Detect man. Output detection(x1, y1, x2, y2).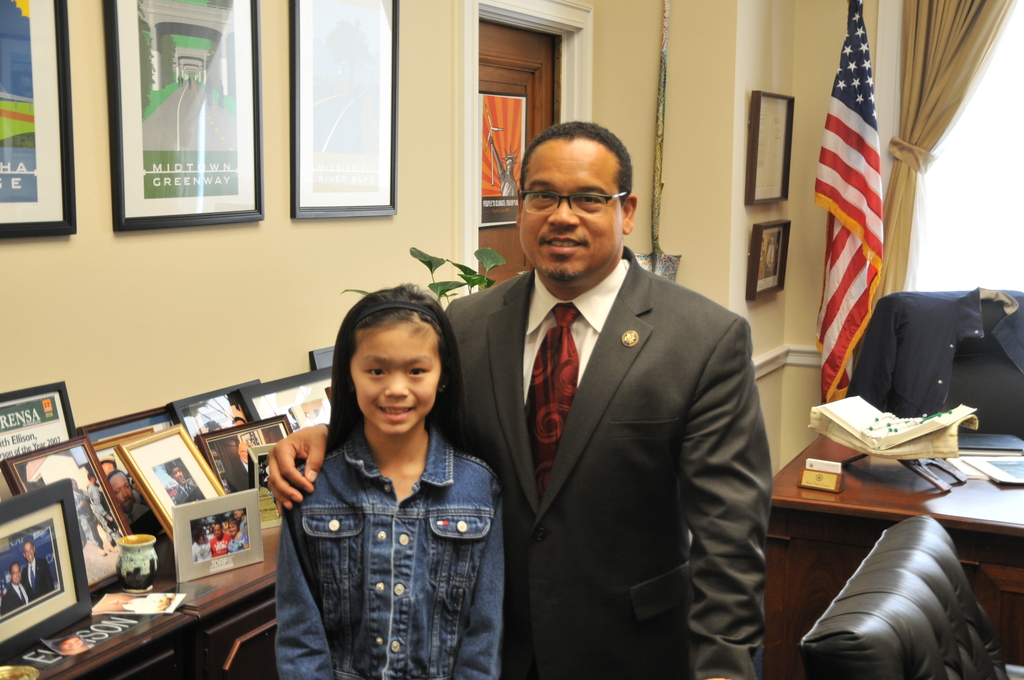
detection(210, 522, 231, 558).
